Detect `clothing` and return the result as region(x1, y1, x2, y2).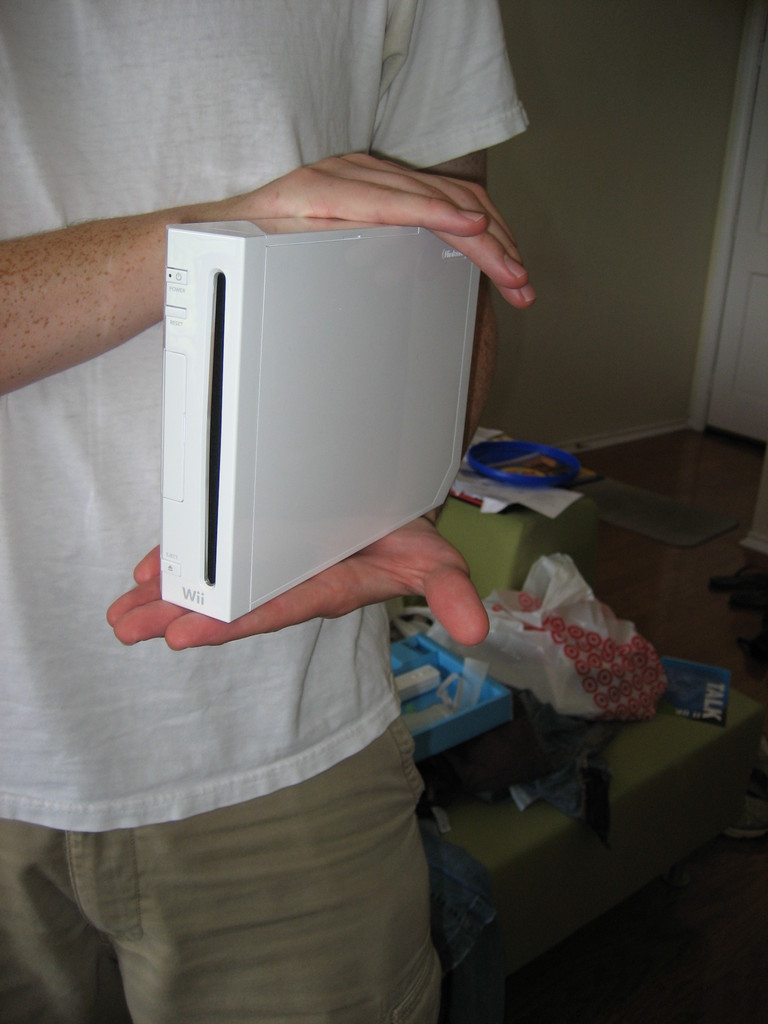
region(0, 0, 529, 831).
